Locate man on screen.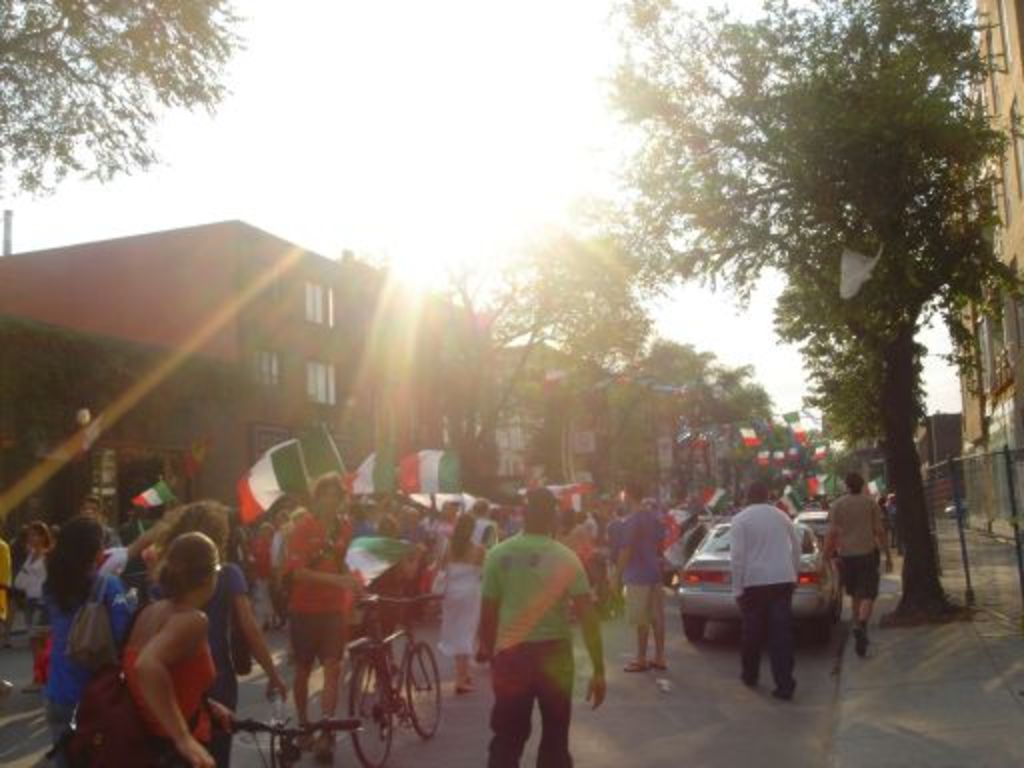
On screen at rect(464, 518, 608, 762).
